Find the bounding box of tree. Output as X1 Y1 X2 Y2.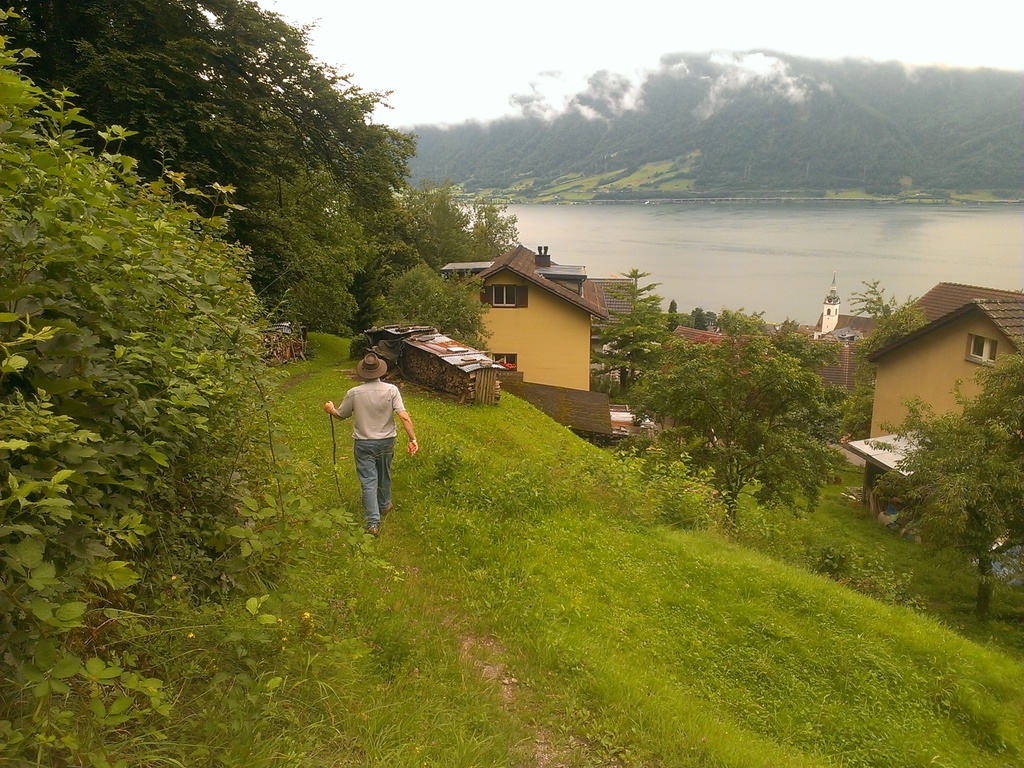
619 332 837 521.
